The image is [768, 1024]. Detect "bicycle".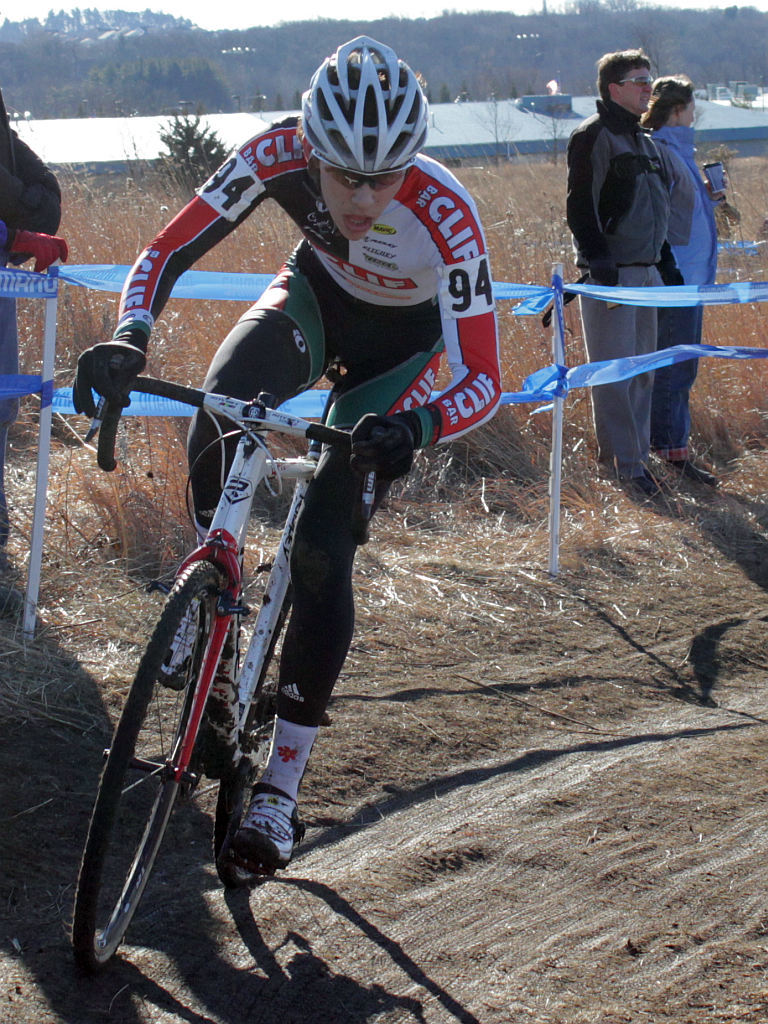
Detection: locate(44, 405, 365, 997).
